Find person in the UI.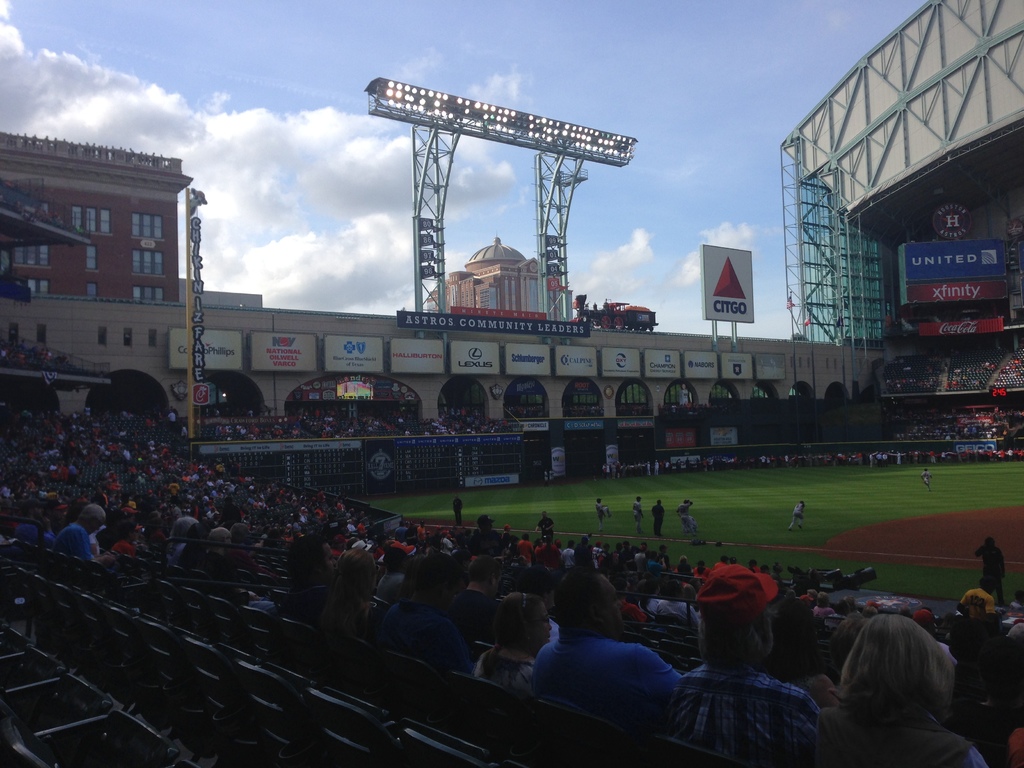
UI element at 640:538:648:563.
